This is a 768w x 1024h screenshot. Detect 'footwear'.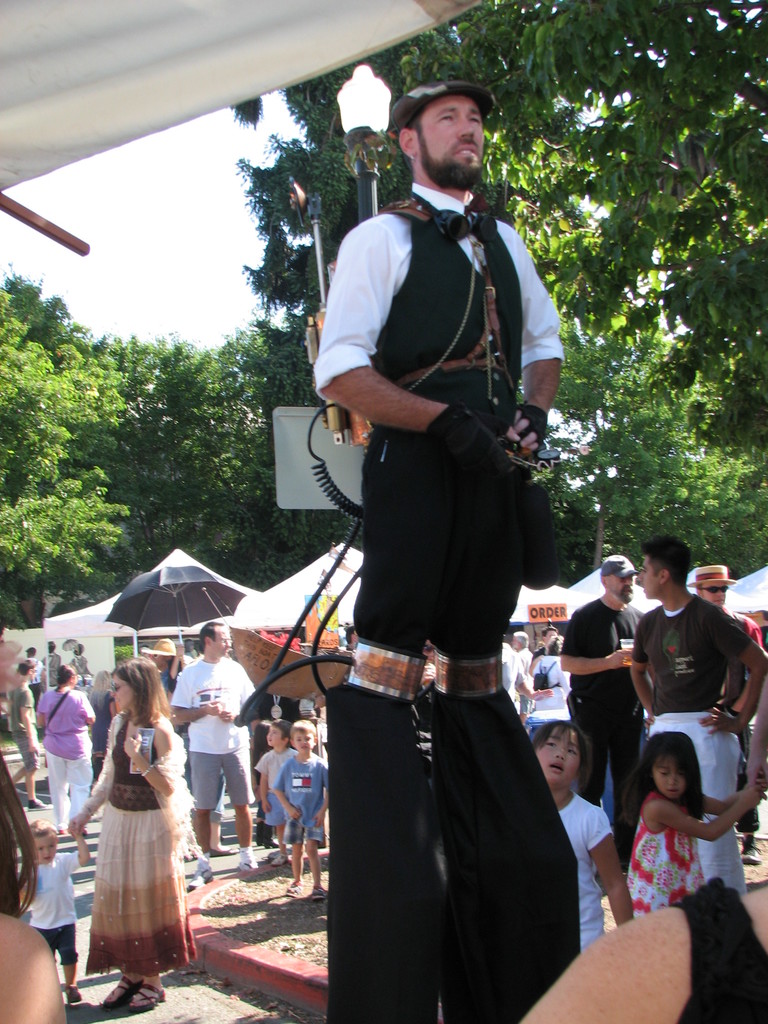
(left=58, top=828, right=67, bottom=835).
